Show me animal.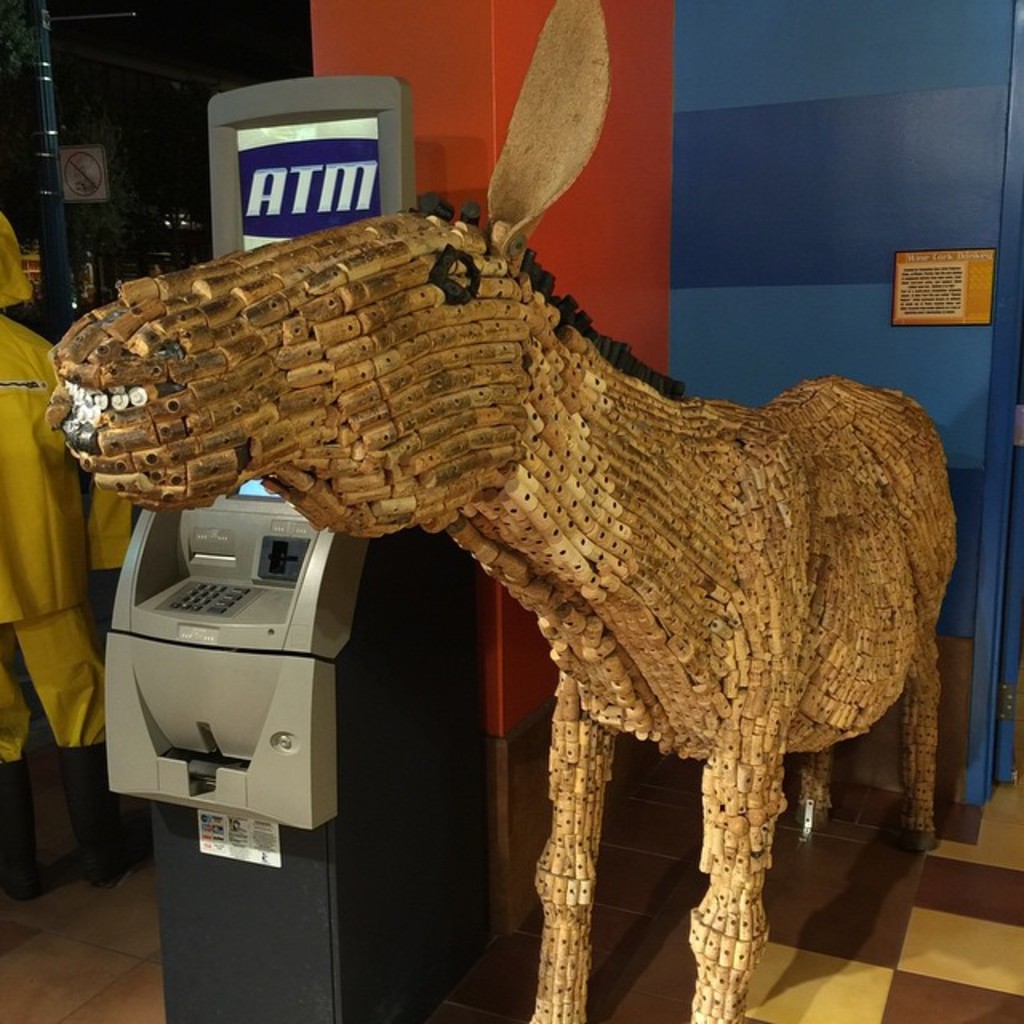
animal is here: 38:0:965:1022.
